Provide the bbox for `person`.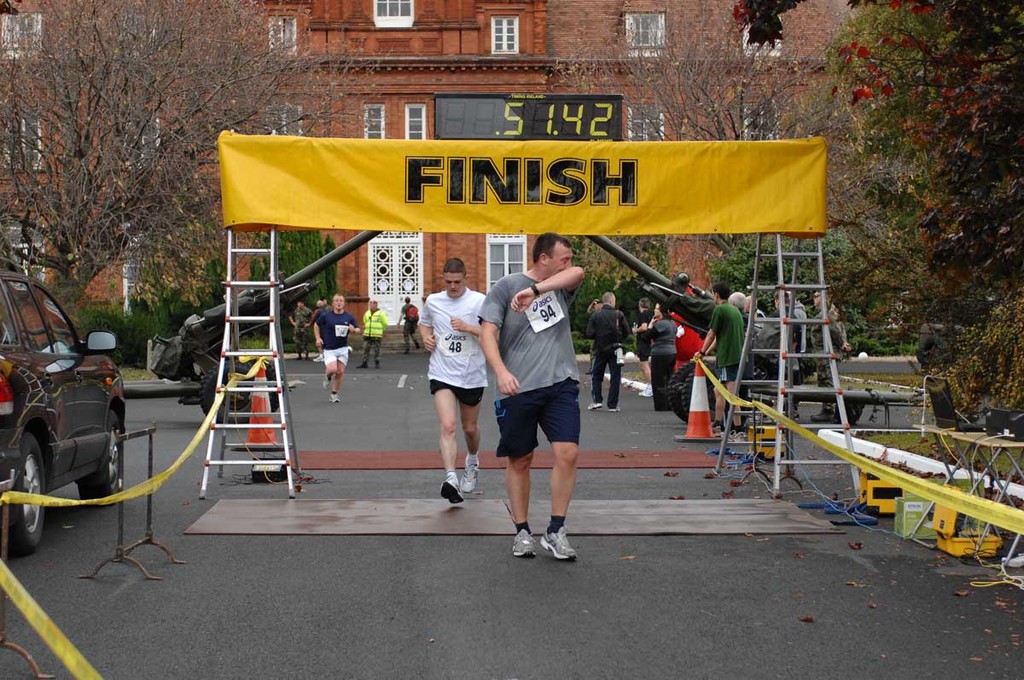
x1=415 y1=259 x2=489 y2=508.
